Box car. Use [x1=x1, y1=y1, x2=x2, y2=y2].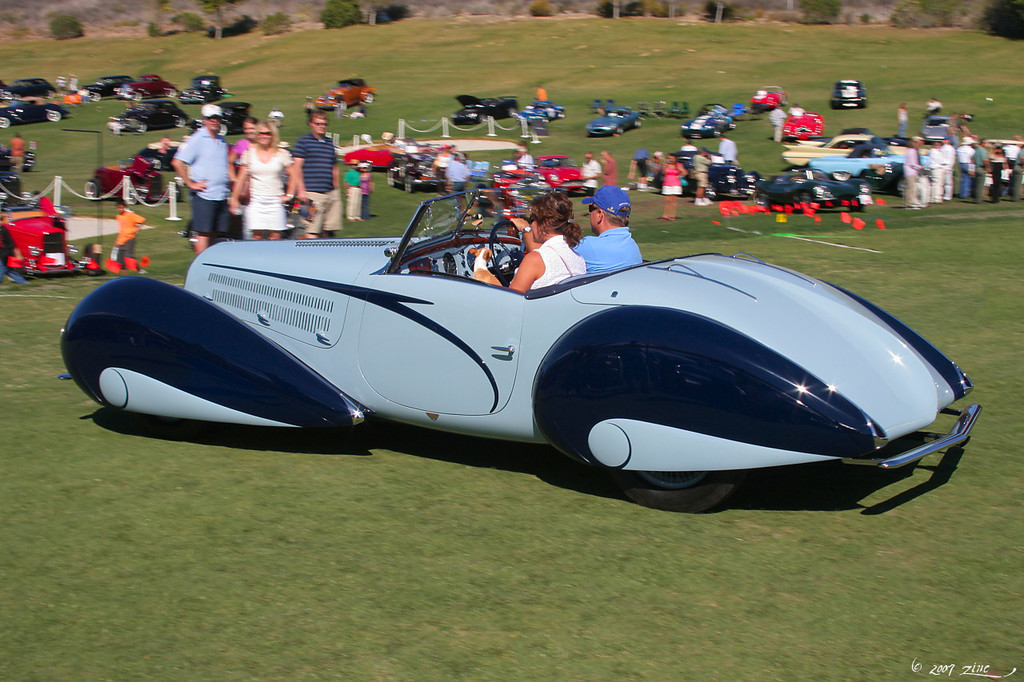
[x1=582, y1=107, x2=642, y2=134].
